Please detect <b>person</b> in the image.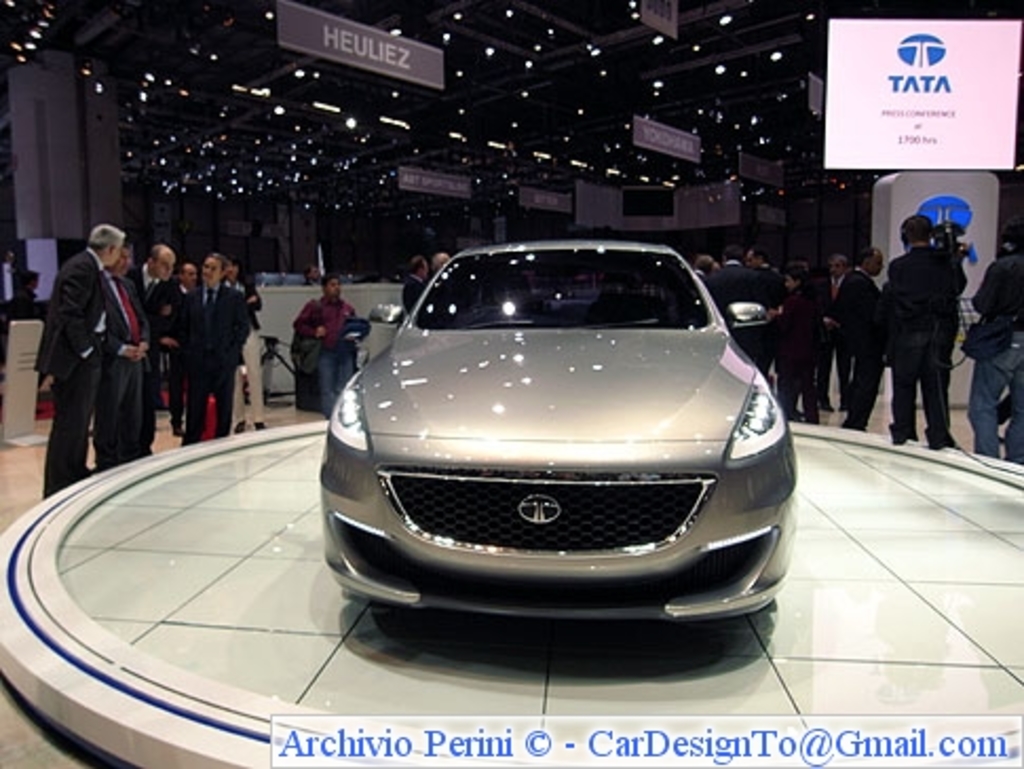
select_region(127, 245, 182, 458).
